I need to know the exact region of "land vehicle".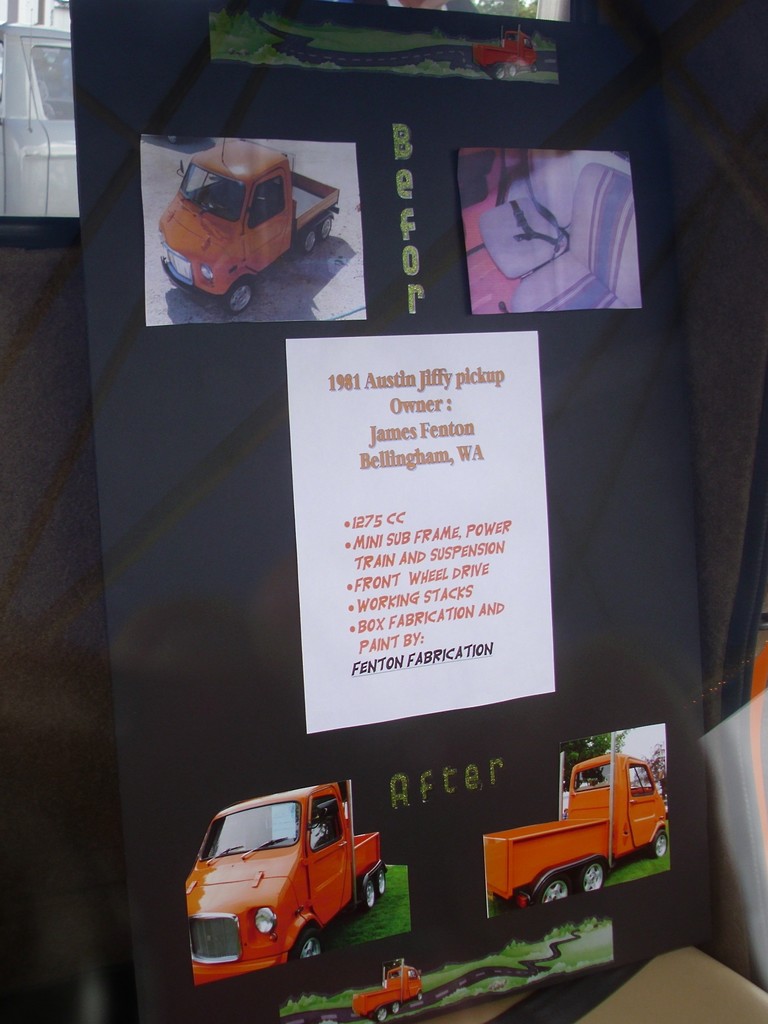
Region: <box>146,130,345,292</box>.
